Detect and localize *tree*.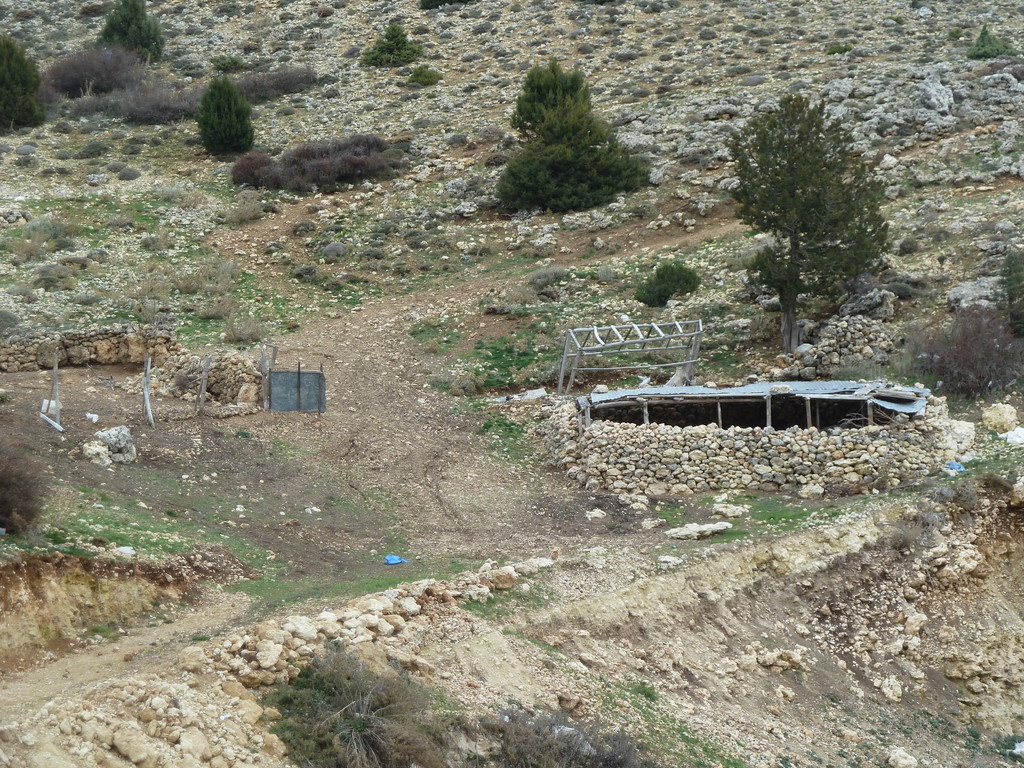
Localized at rect(0, 30, 45, 124).
